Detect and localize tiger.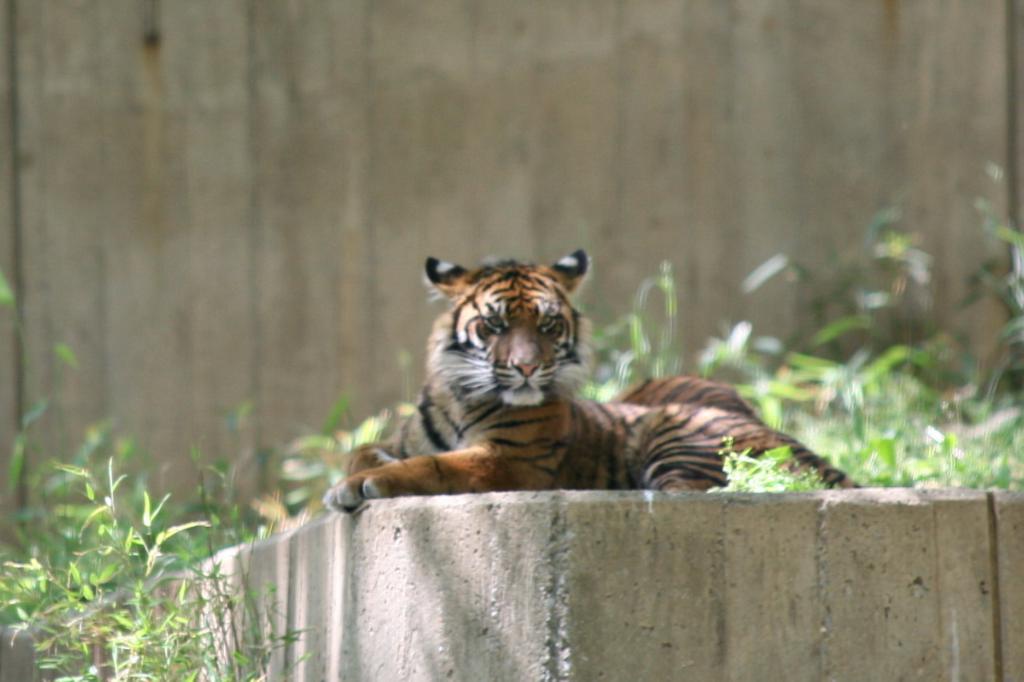
Localized at 324 249 861 515.
